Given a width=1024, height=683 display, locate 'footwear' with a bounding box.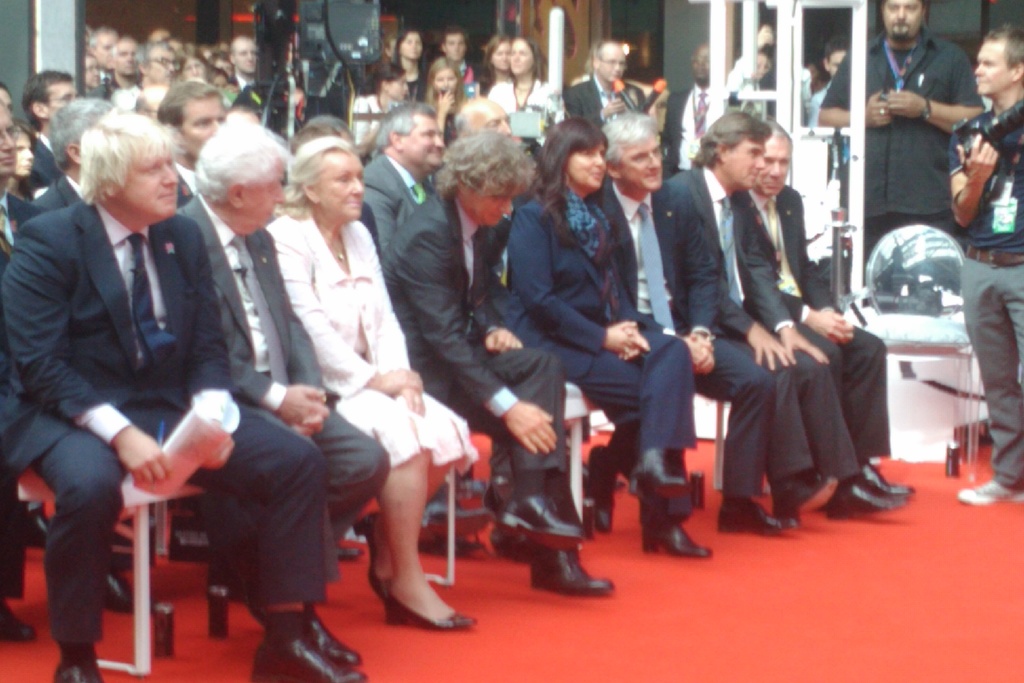
Located: bbox=(630, 451, 684, 504).
